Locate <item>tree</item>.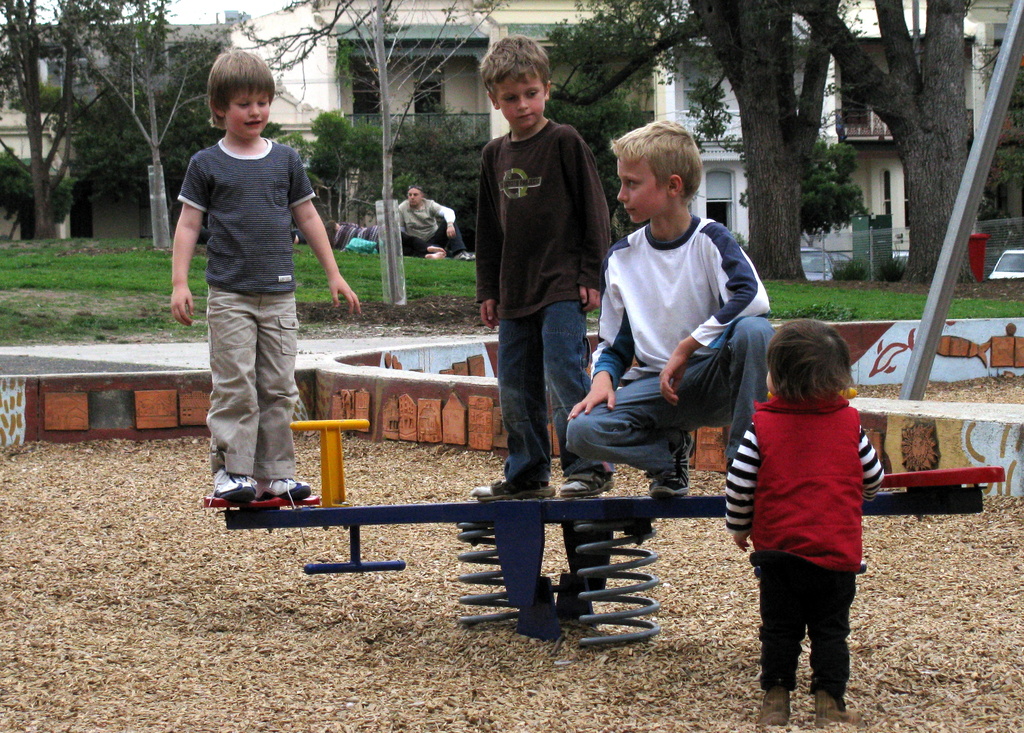
Bounding box: 0/0/143/245.
